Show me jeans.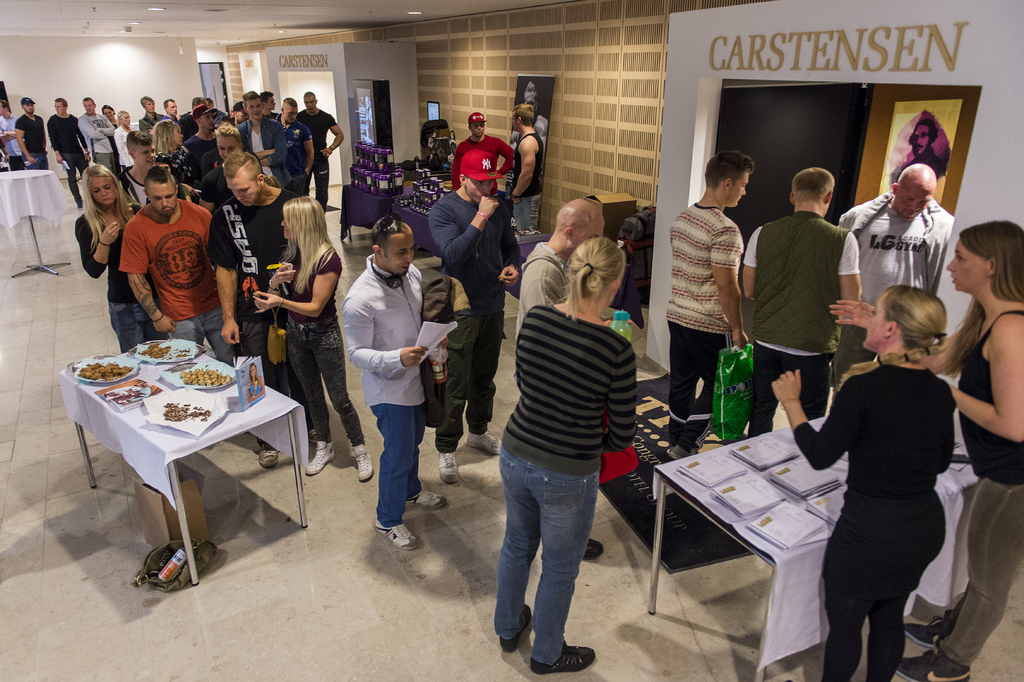
jeans is here: bbox=[439, 315, 507, 453].
